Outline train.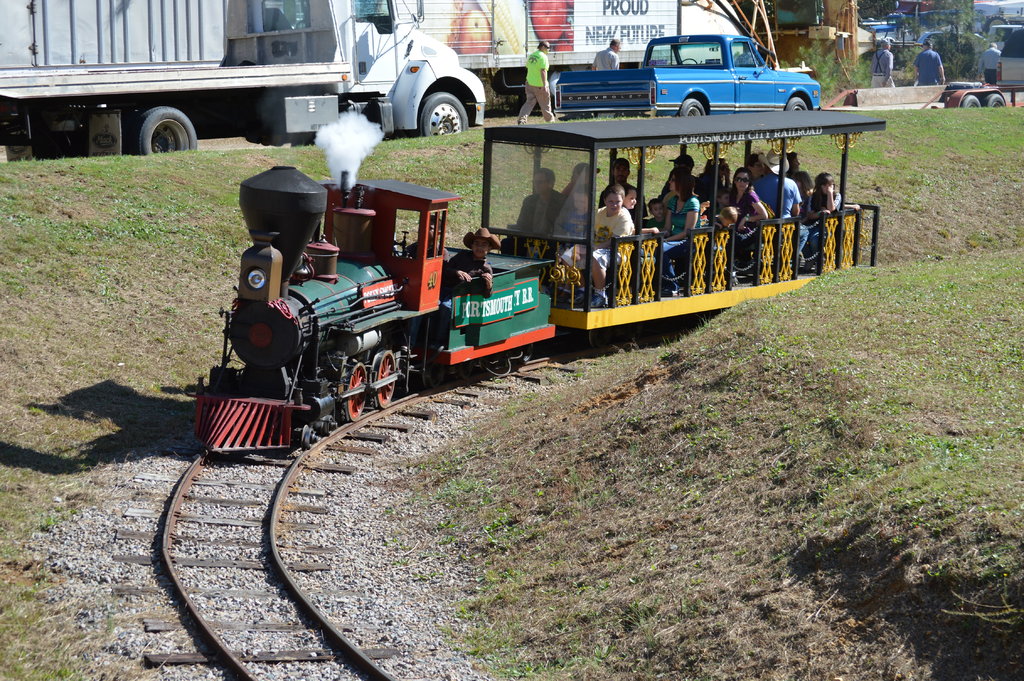
Outline: bbox(189, 109, 886, 454).
